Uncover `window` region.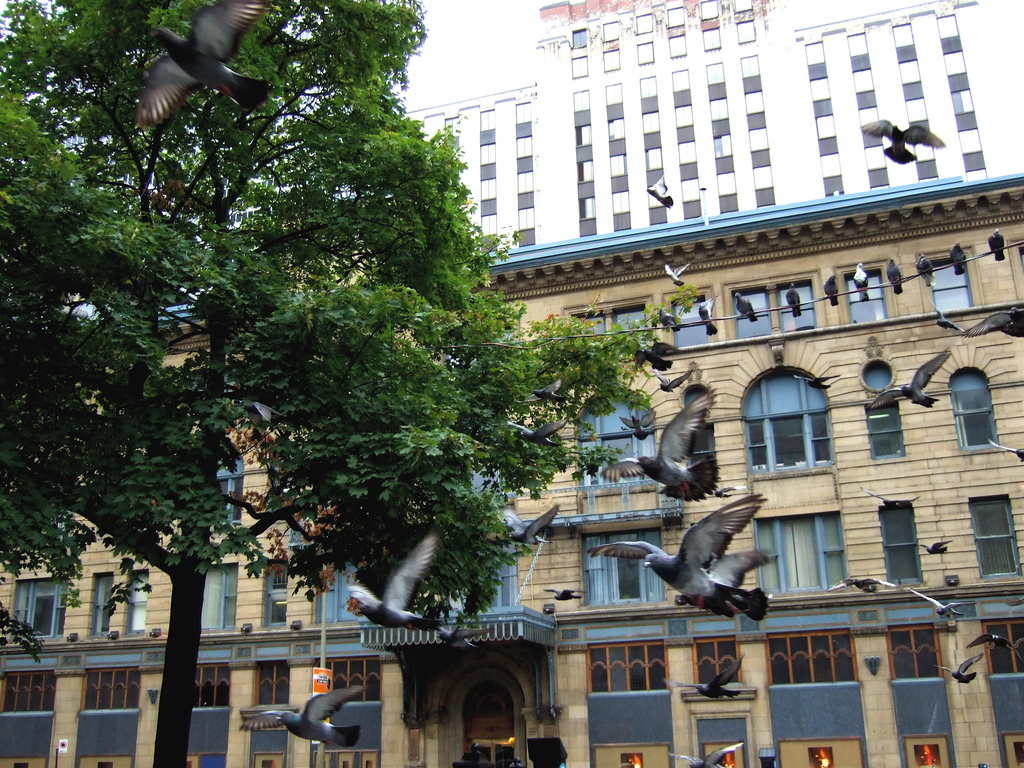
Uncovered: (x1=772, y1=275, x2=813, y2=332).
